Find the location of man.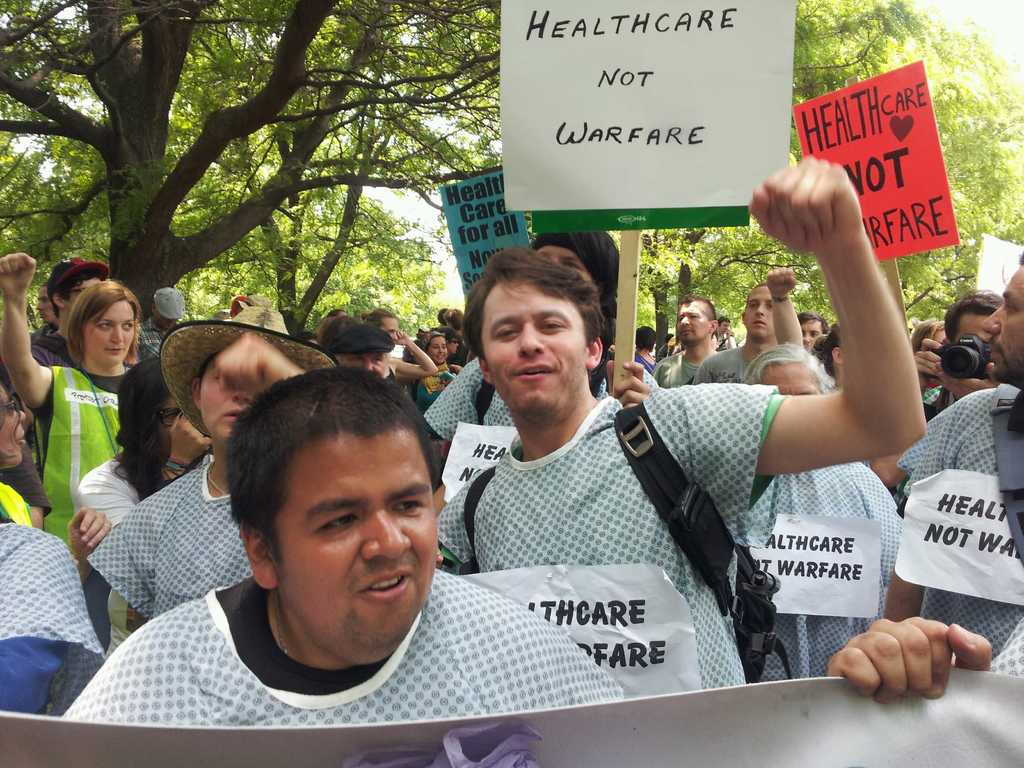
Location: pyautogui.locateOnScreen(689, 282, 779, 383).
